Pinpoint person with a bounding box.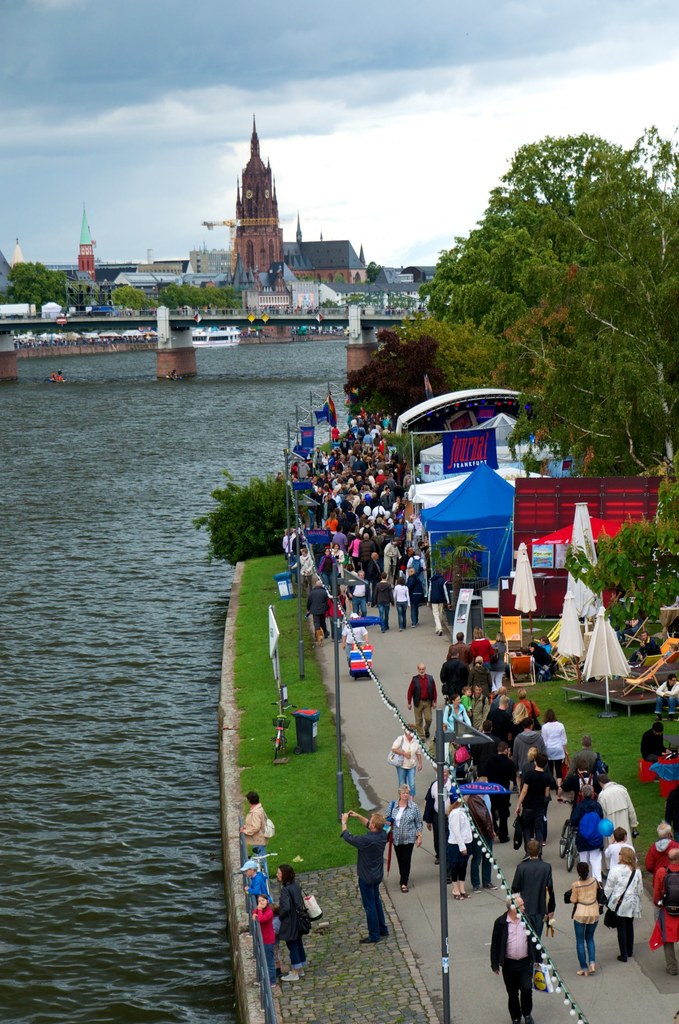
pyautogui.locateOnScreen(382, 783, 425, 890).
